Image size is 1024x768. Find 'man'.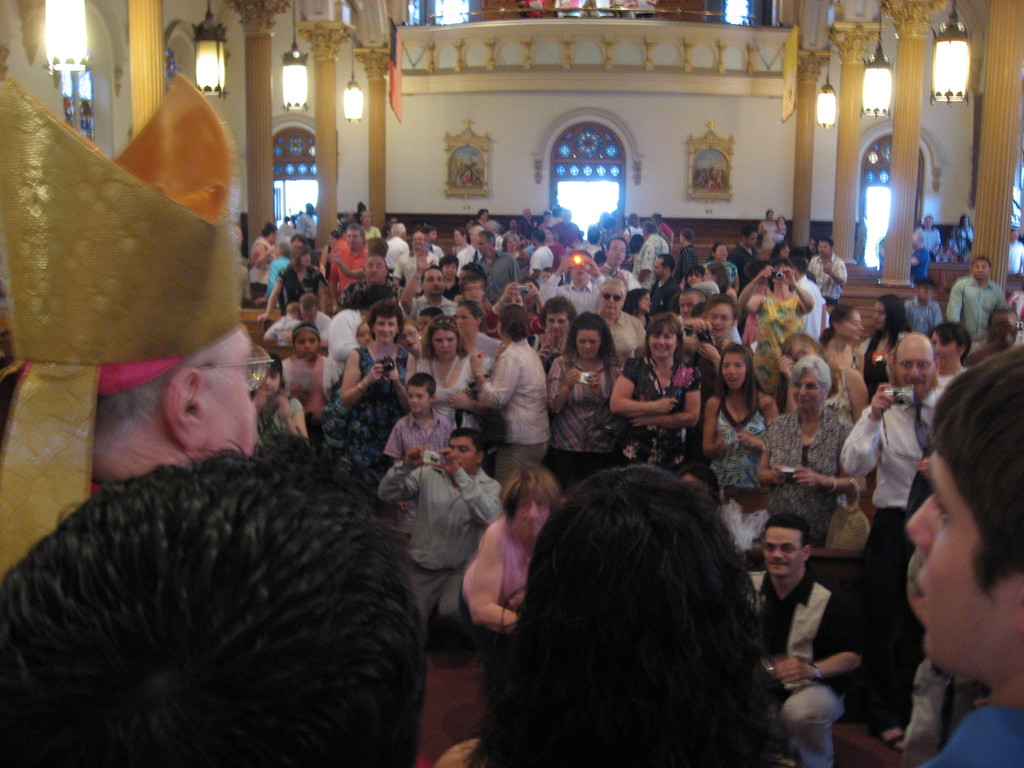
(x1=751, y1=516, x2=862, y2=767).
